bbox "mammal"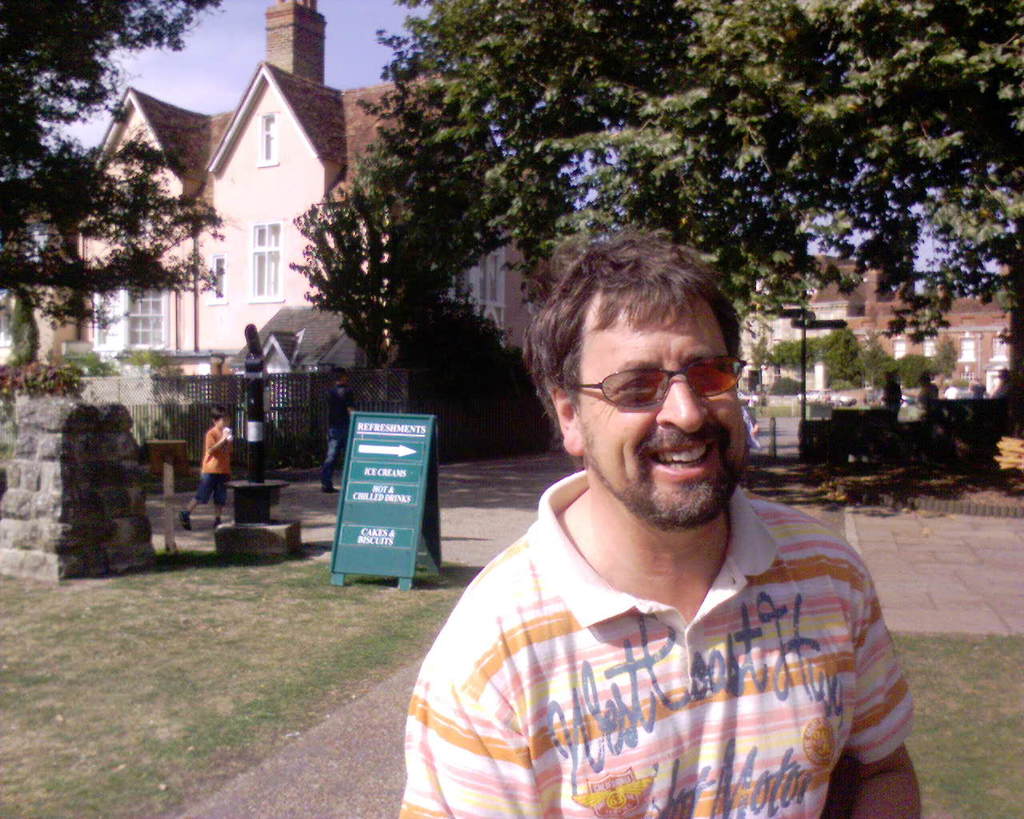
[988, 362, 1014, 394]
